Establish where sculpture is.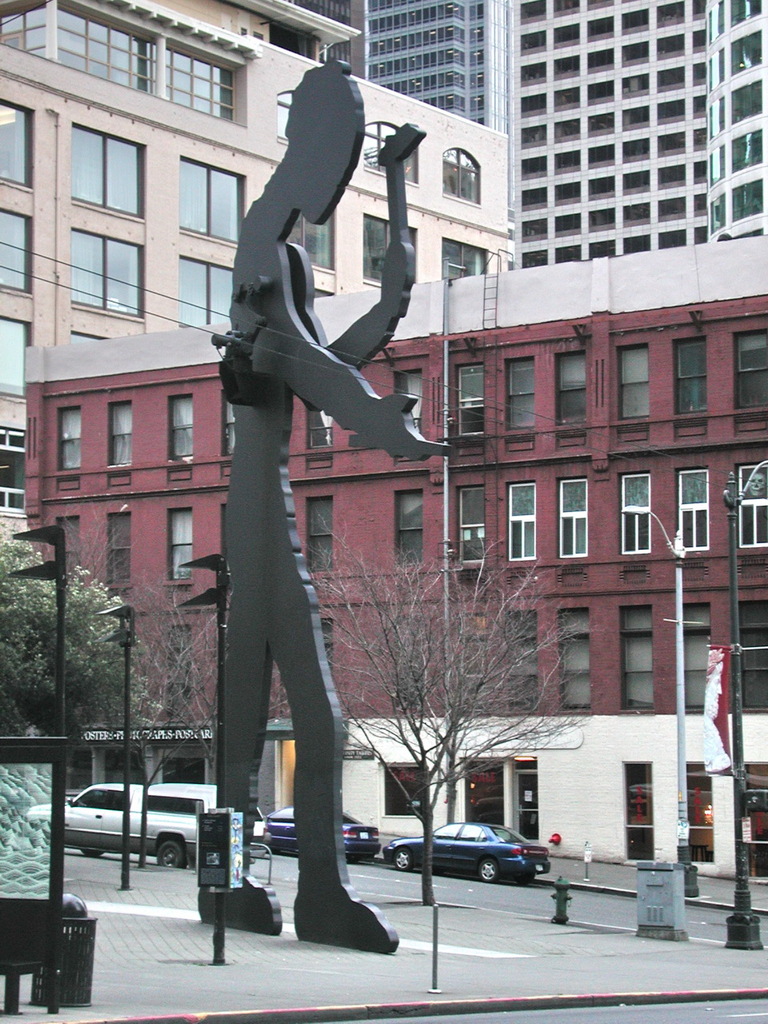
Established at bbox=(180, 73, 404, 830).
